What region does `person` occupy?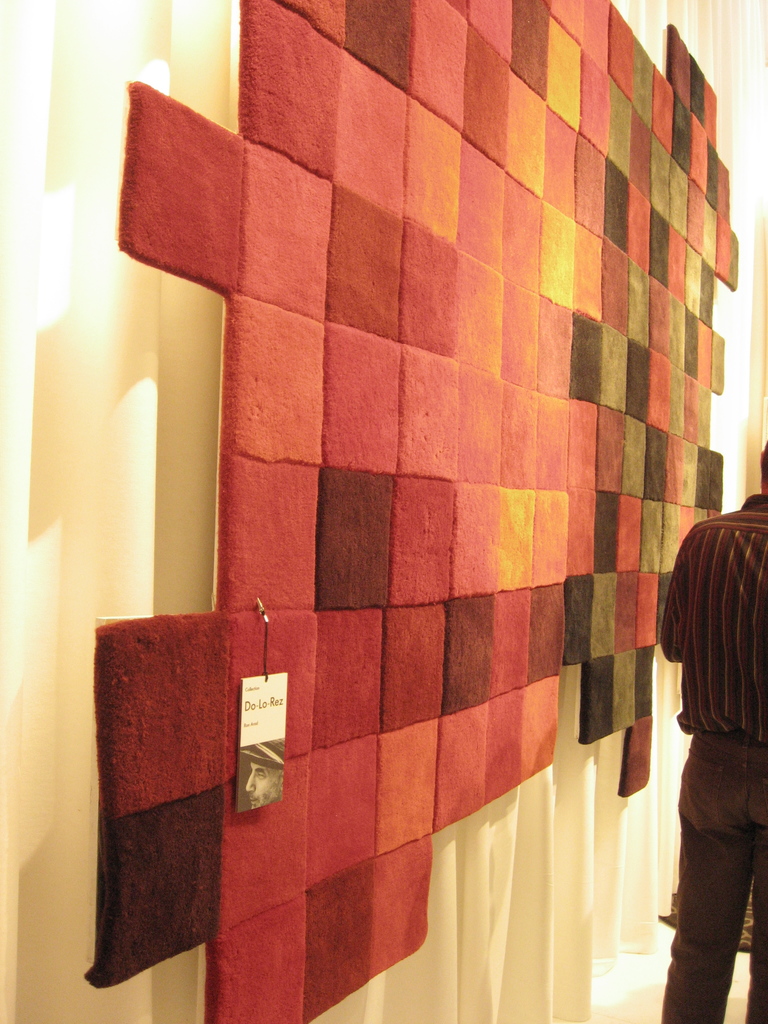
657,433,767,1023.
